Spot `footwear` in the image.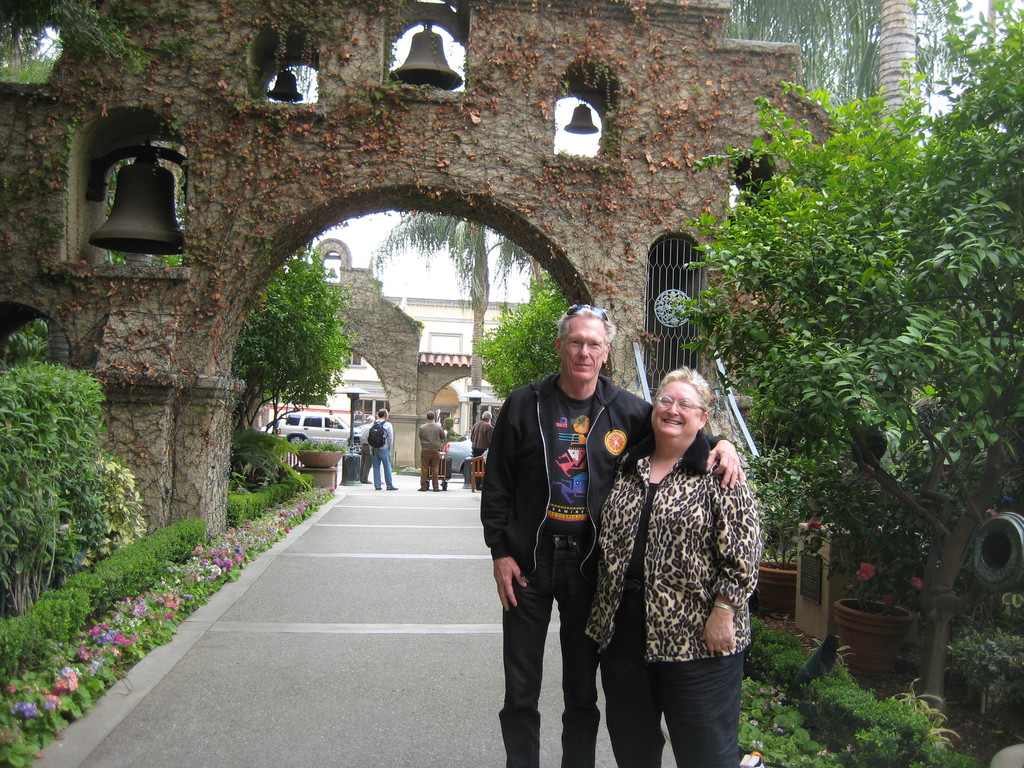
`footwear` found at bbox=[435, 485, 444, 490].
